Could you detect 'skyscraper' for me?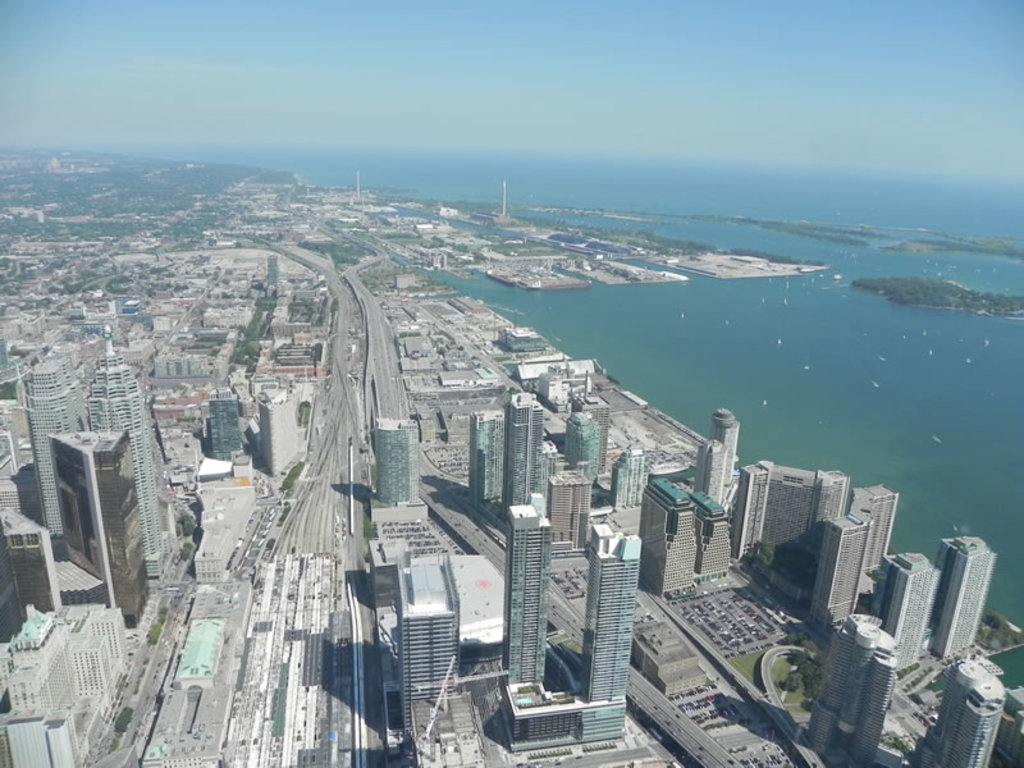
Detection result: [left=493, top=394, right=566, bottom=507].
